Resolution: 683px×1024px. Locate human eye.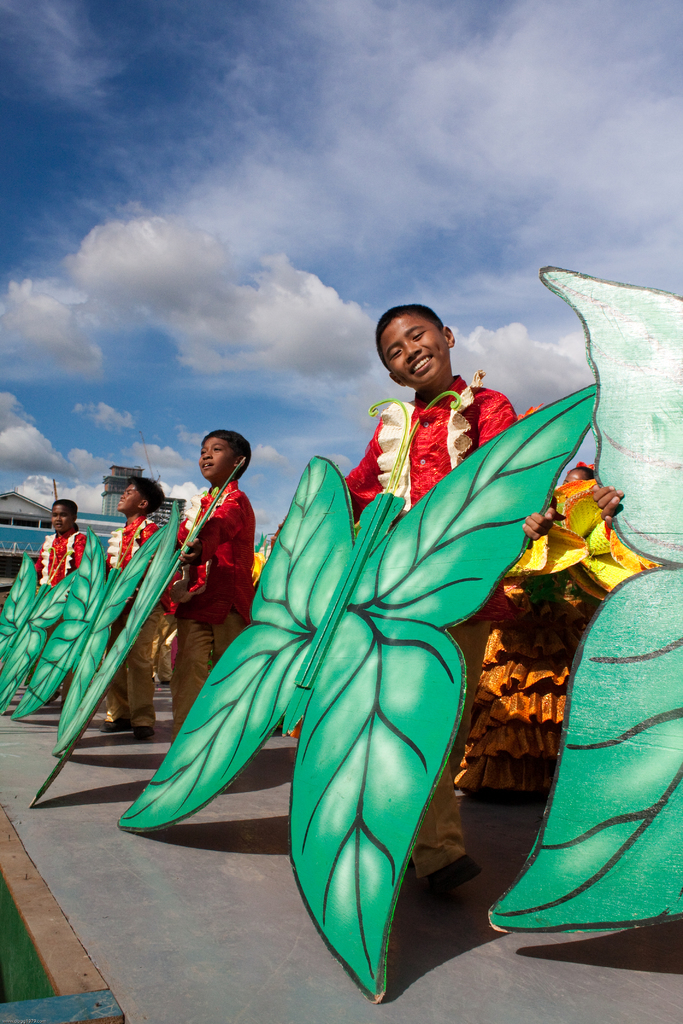
rect(199, 448, 206, 456).
